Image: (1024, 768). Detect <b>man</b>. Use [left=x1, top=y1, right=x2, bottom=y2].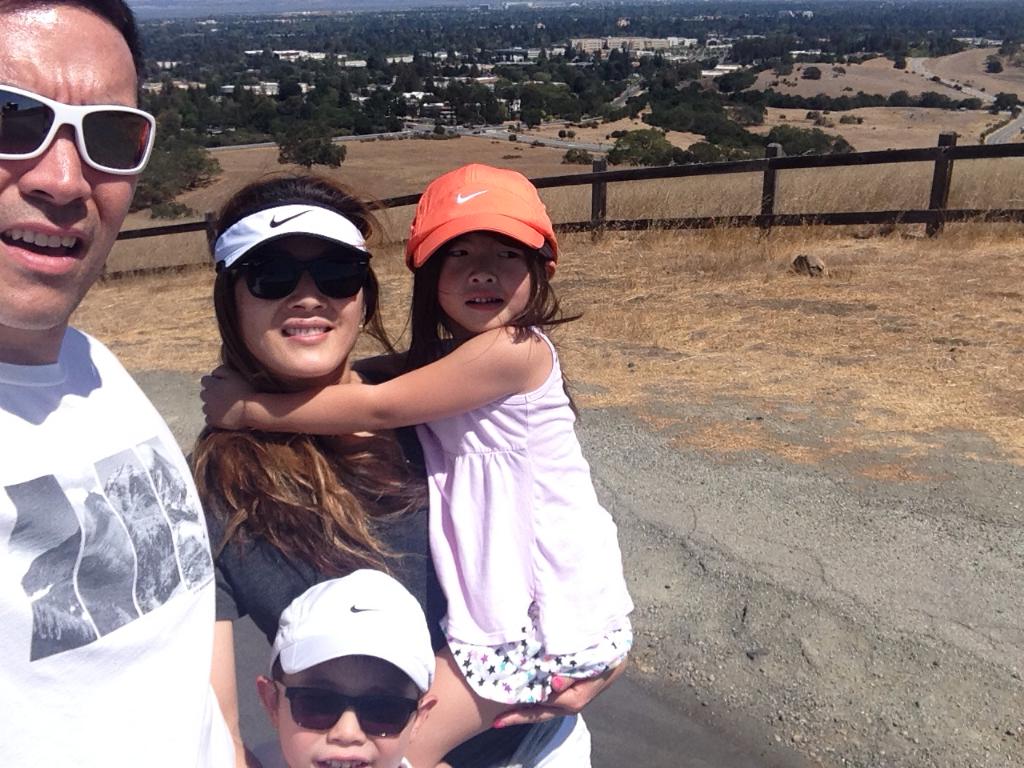
[left=0, top=0, right=236, bottom=766].
